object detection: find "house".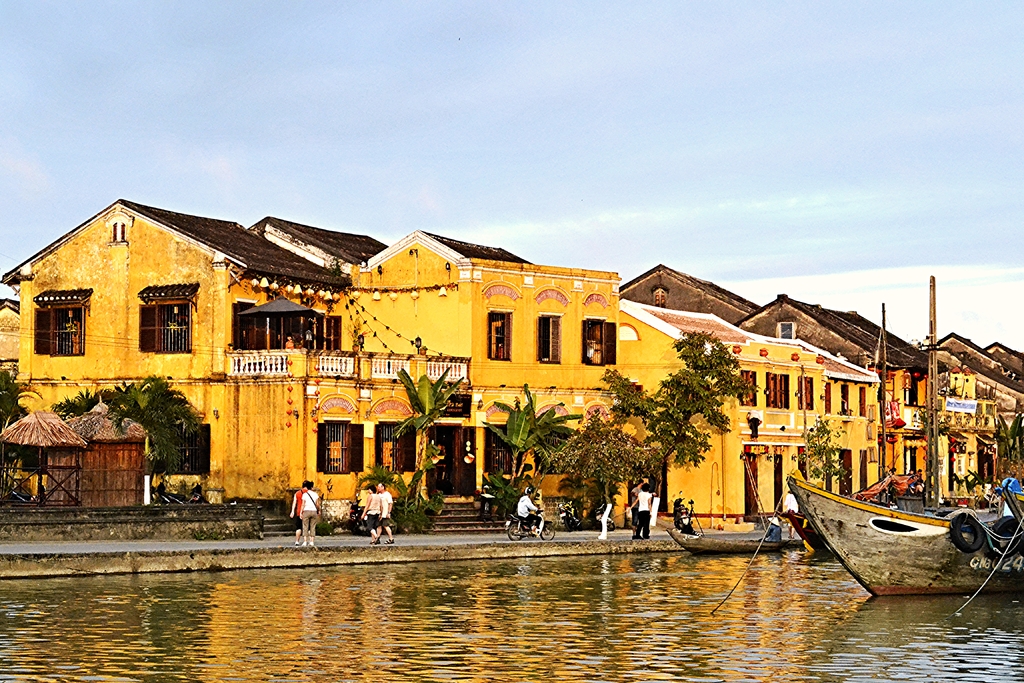
[616,300,884,537].
